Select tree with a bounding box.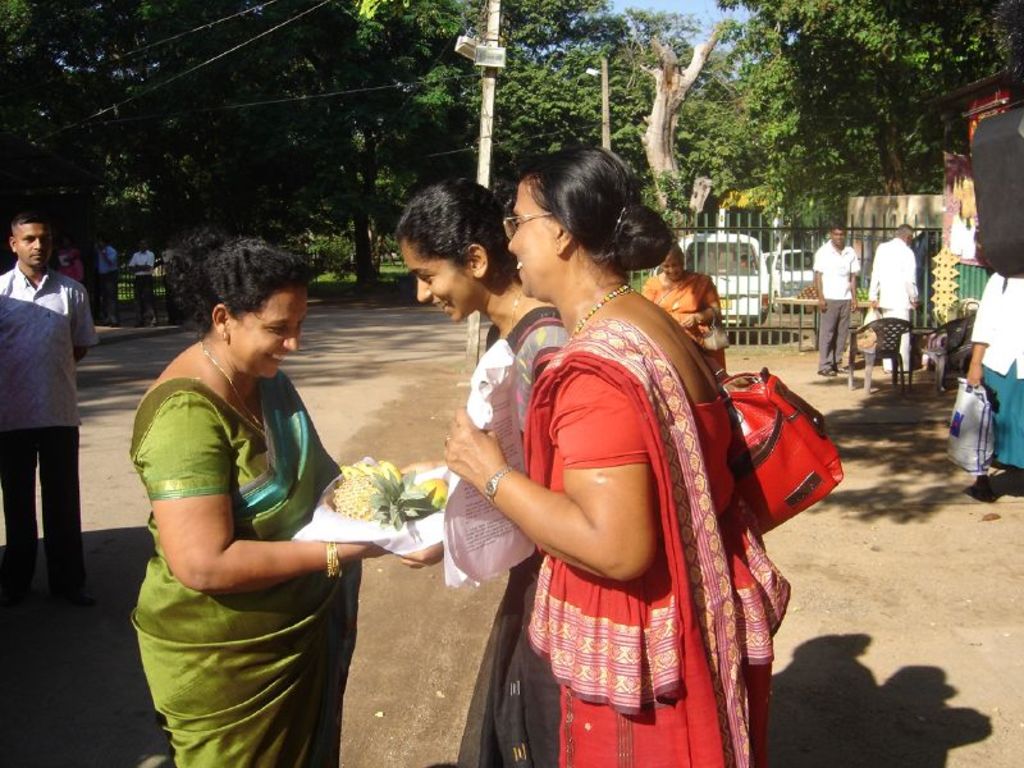
locate(0, 0, 1023, 297).
